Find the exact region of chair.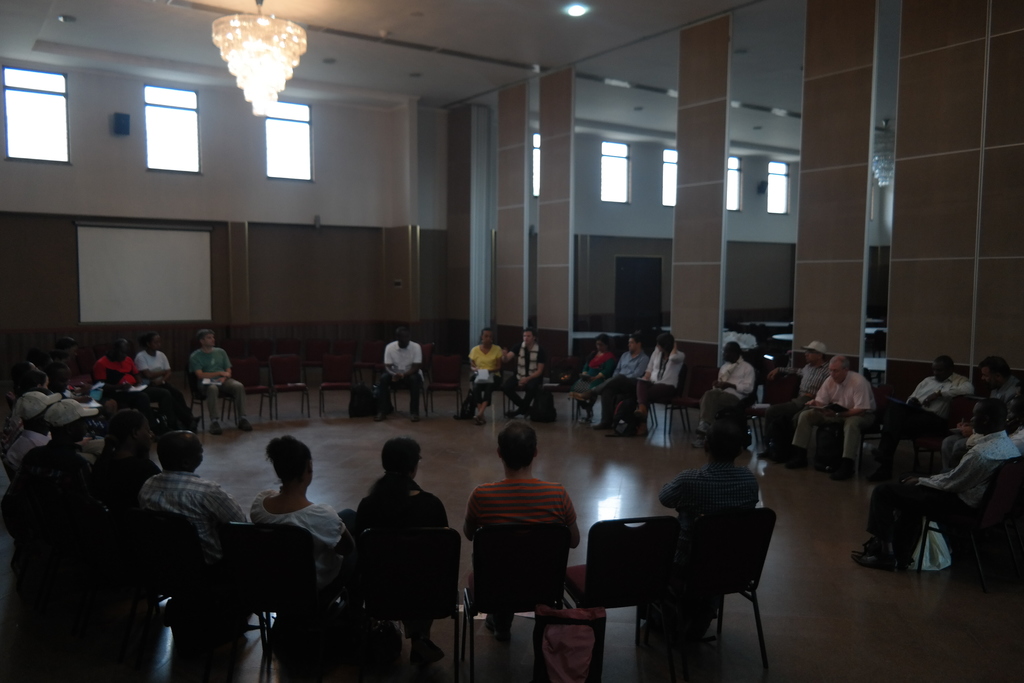
Exact region: box(812, 379, 884, 487).
